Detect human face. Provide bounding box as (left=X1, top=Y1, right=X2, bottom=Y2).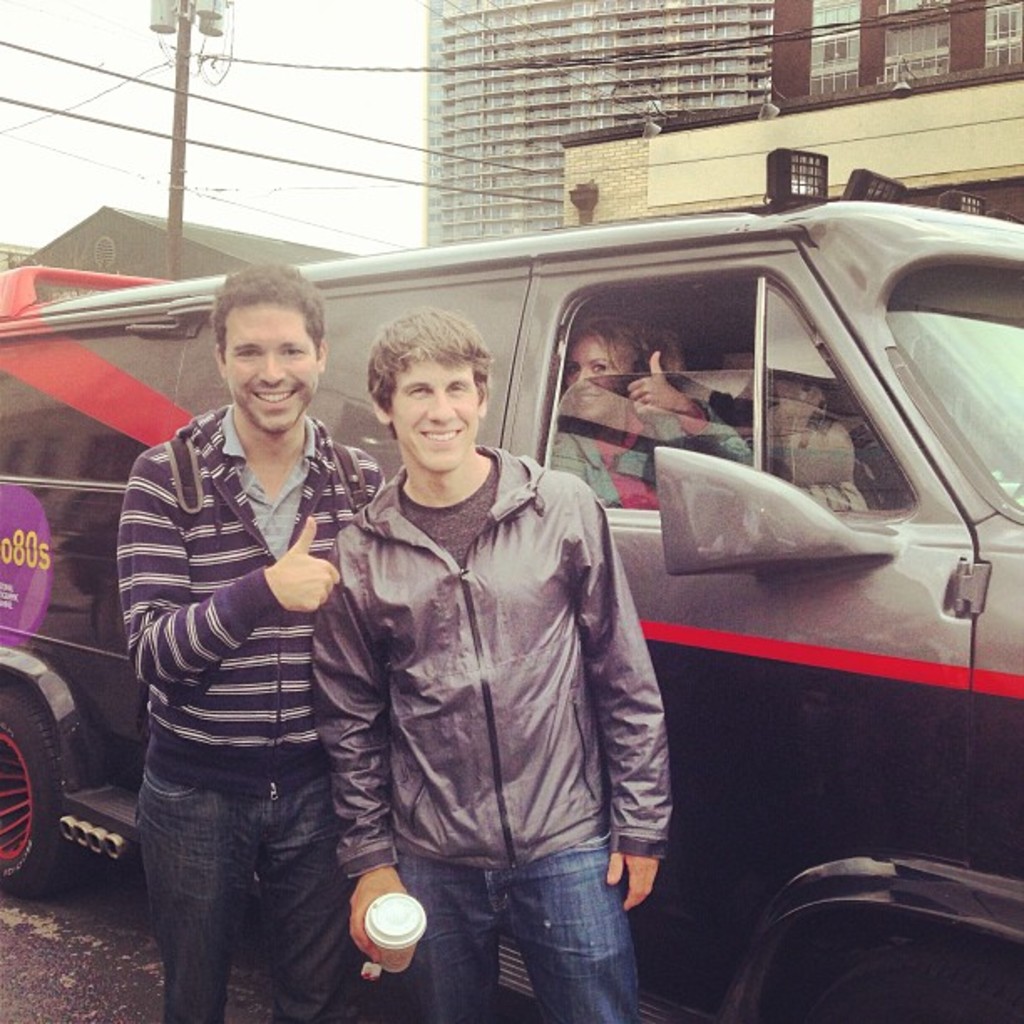
(left=387, top=350, right=482, bottom=470).
